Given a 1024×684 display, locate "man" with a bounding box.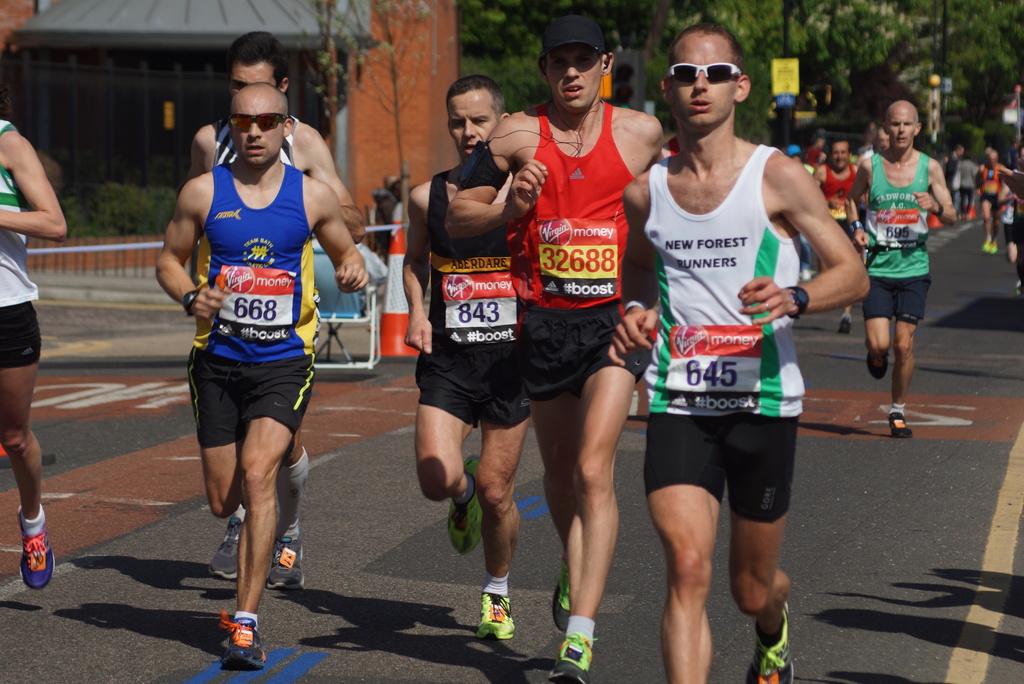
Located: rect(945, 140, 966, 190).
